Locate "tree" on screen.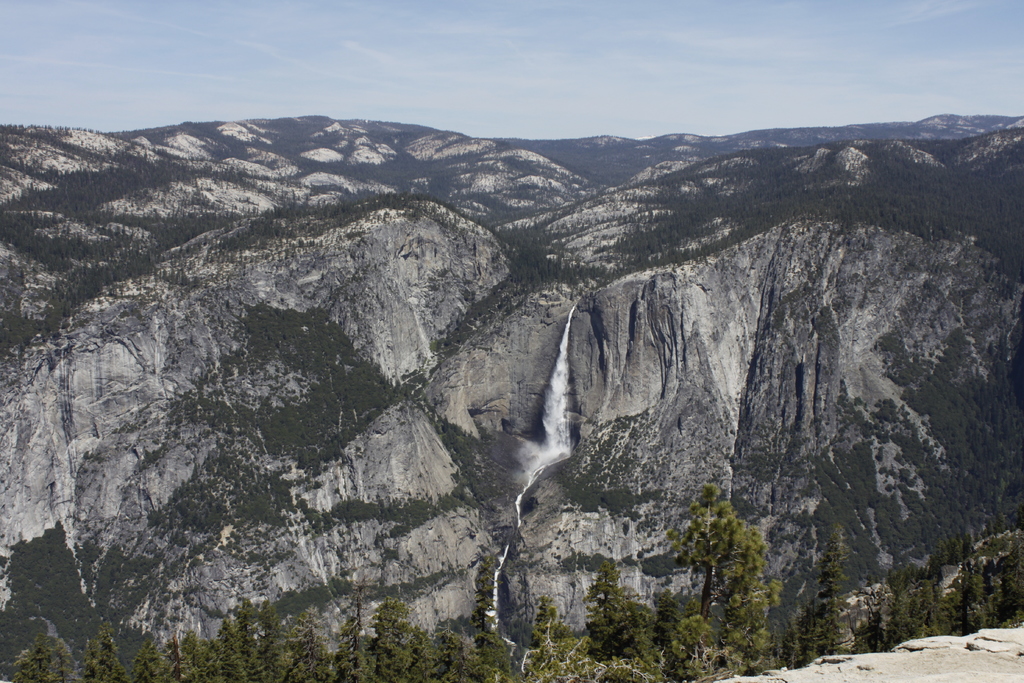
On screen at left=534, top=591, right=576, bottom=682.
